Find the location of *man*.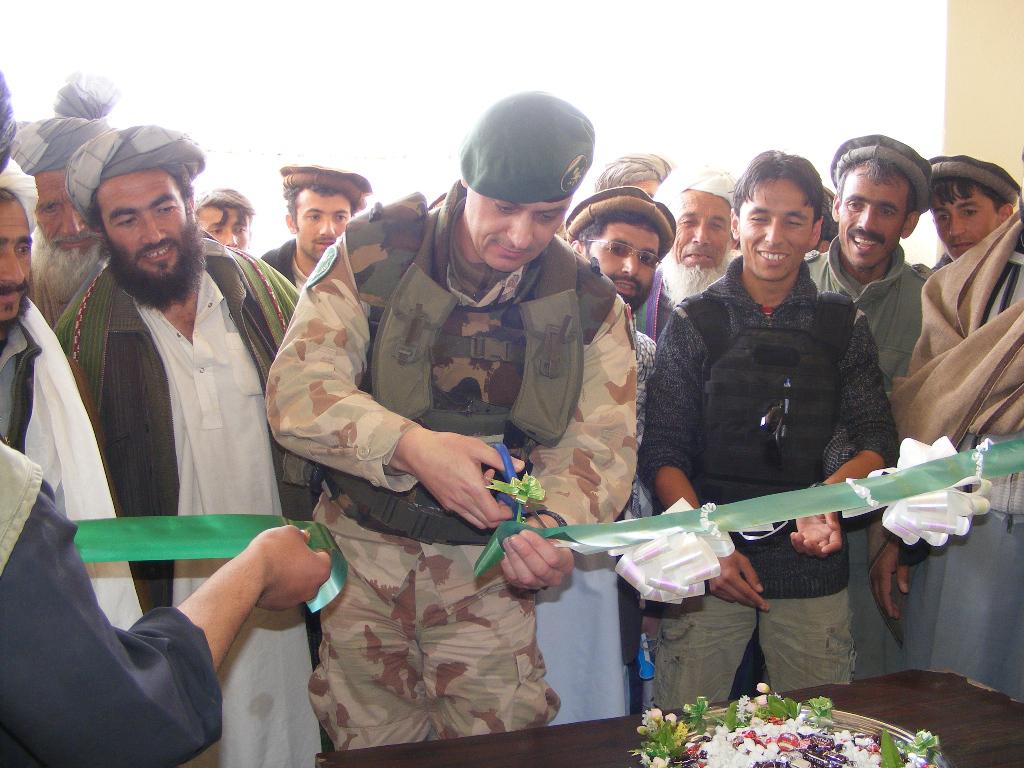
Location: <region>656, 157, 732, 304</region>.
